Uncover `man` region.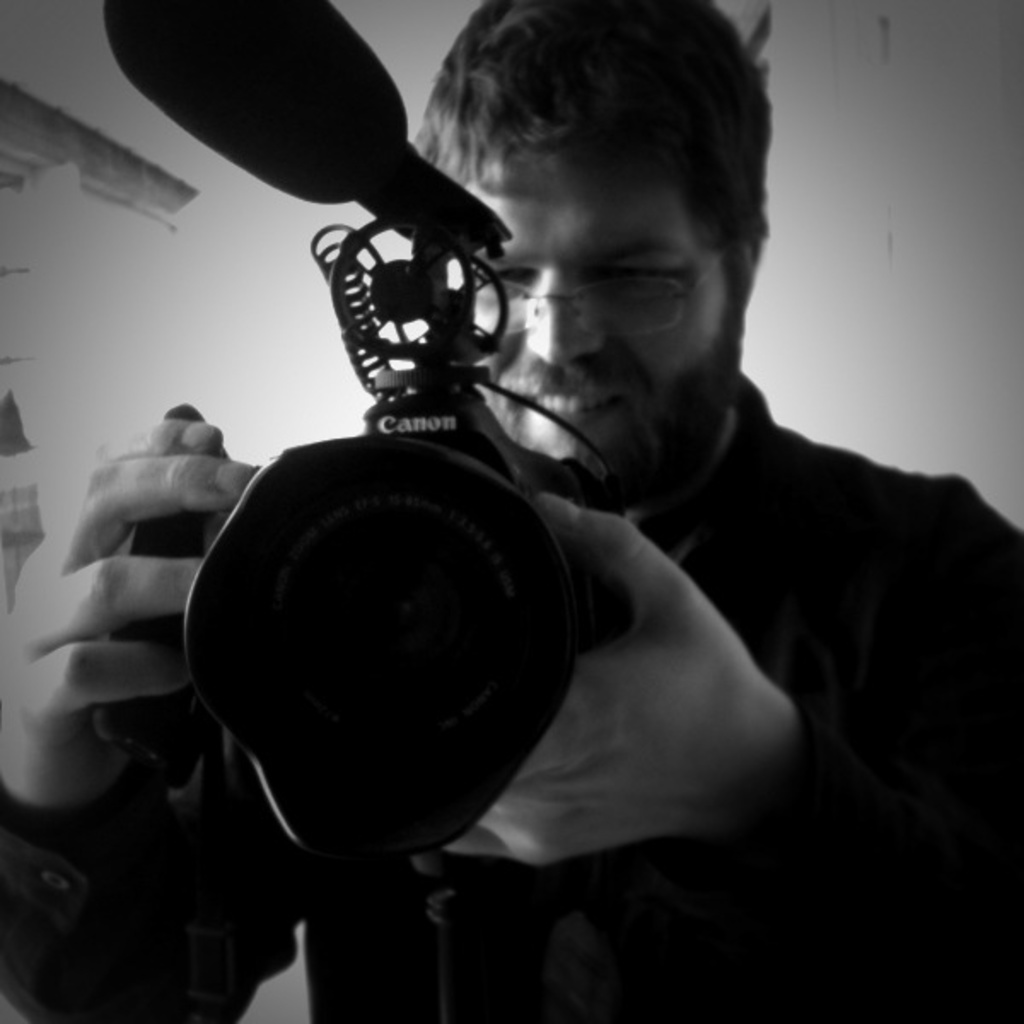
Uncovered: 0:0:1022:1022.
